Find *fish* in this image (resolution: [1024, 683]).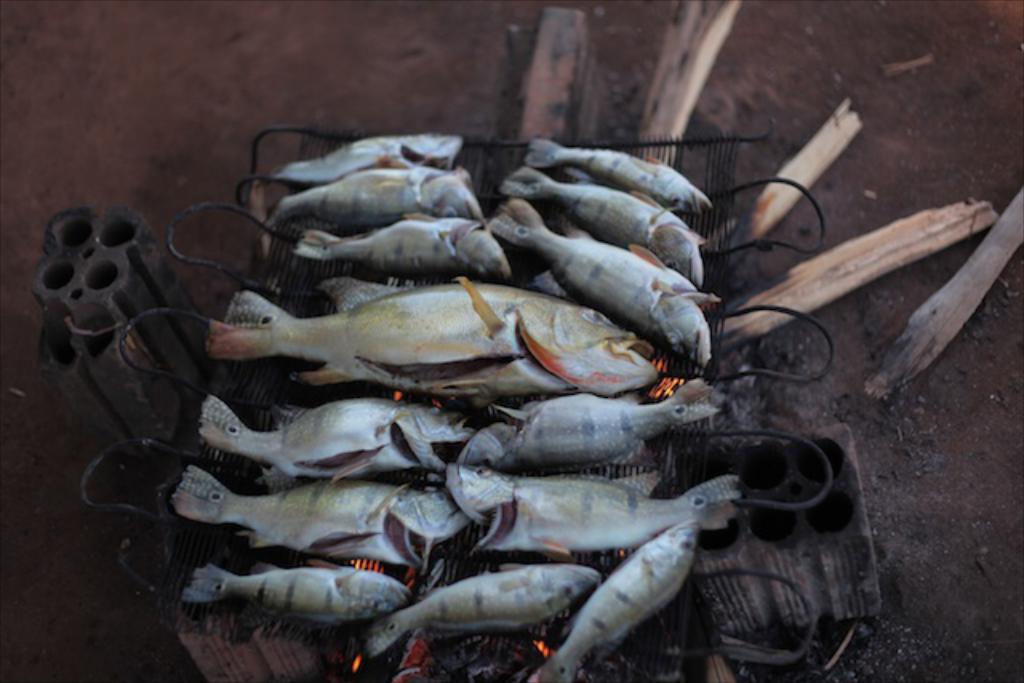
crop(461, 374, 715, 473).
